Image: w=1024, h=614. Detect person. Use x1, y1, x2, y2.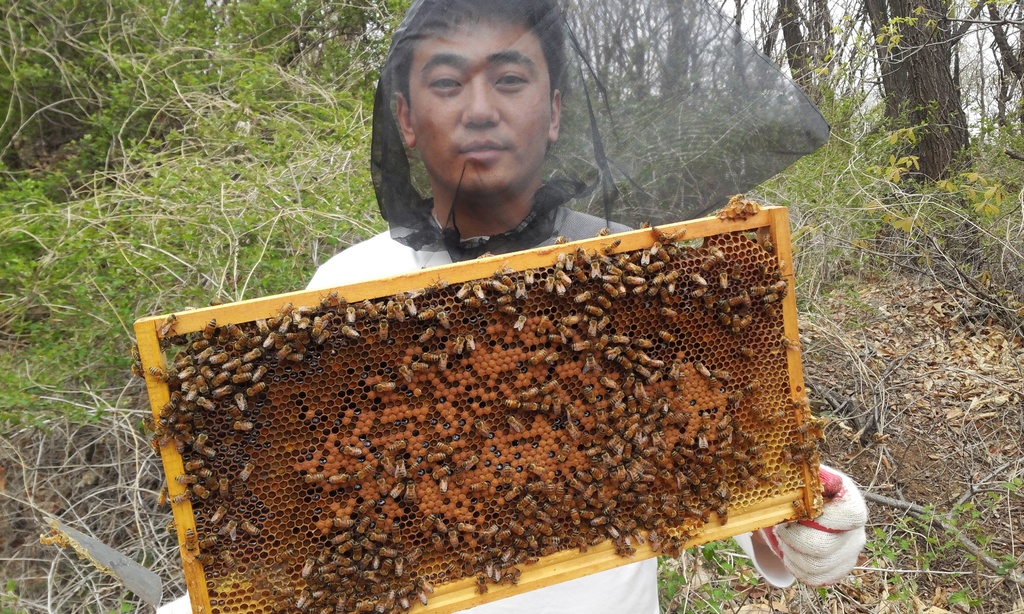
159, 0, 865, 613.
